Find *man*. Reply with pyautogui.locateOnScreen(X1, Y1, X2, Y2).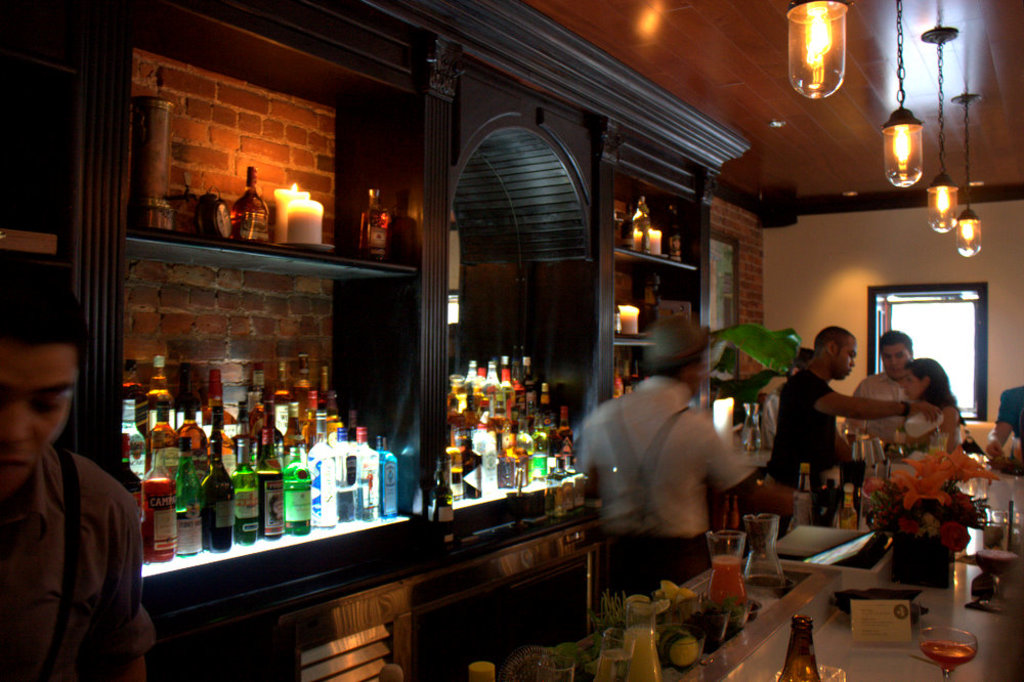
pyautogui.locateOnScreen(8, 315, 152, 681).
